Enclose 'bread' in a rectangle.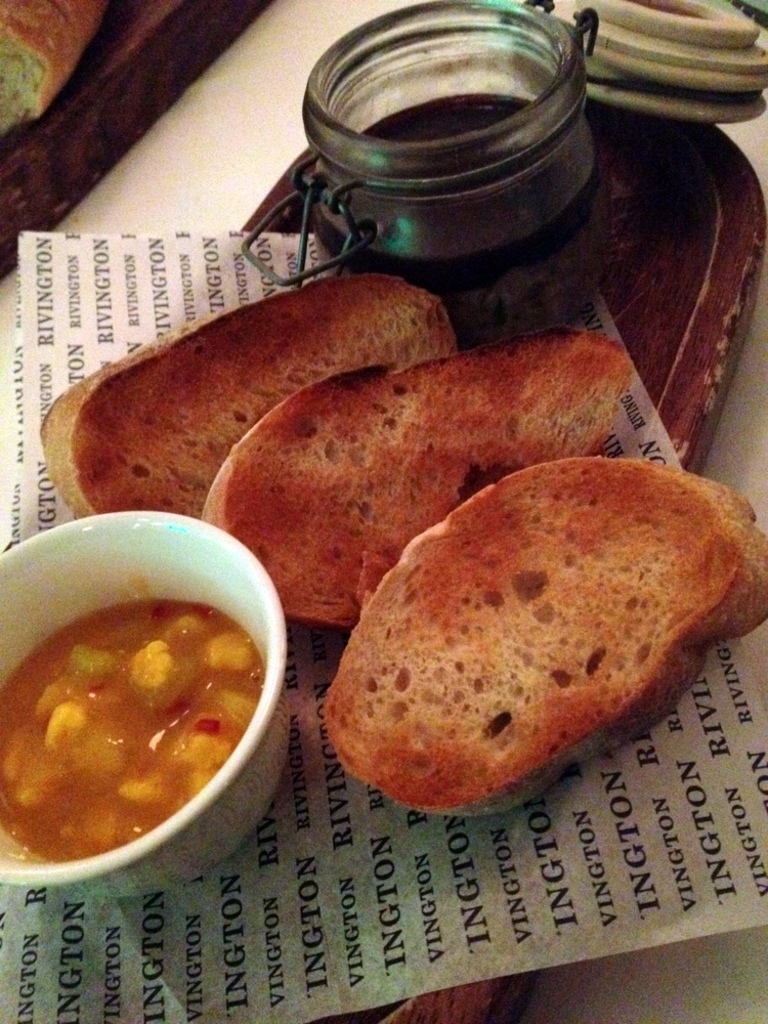
[319, 456, 767, 812].
